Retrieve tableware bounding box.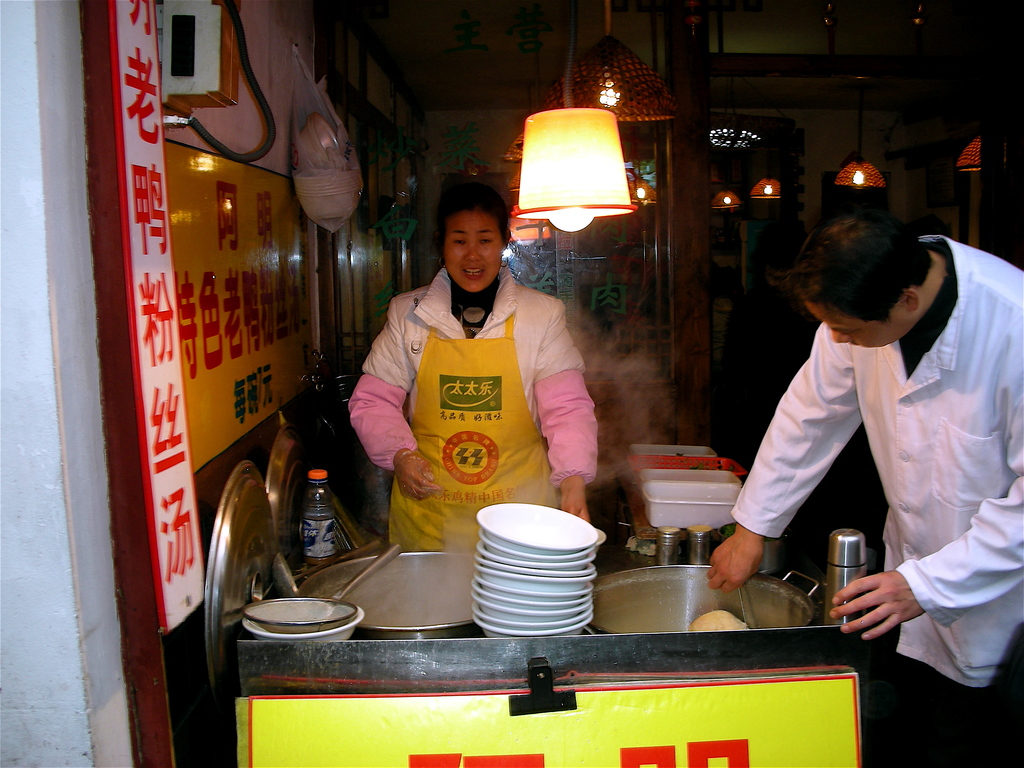
Bounding box: box(626, 440, 718, 456).
